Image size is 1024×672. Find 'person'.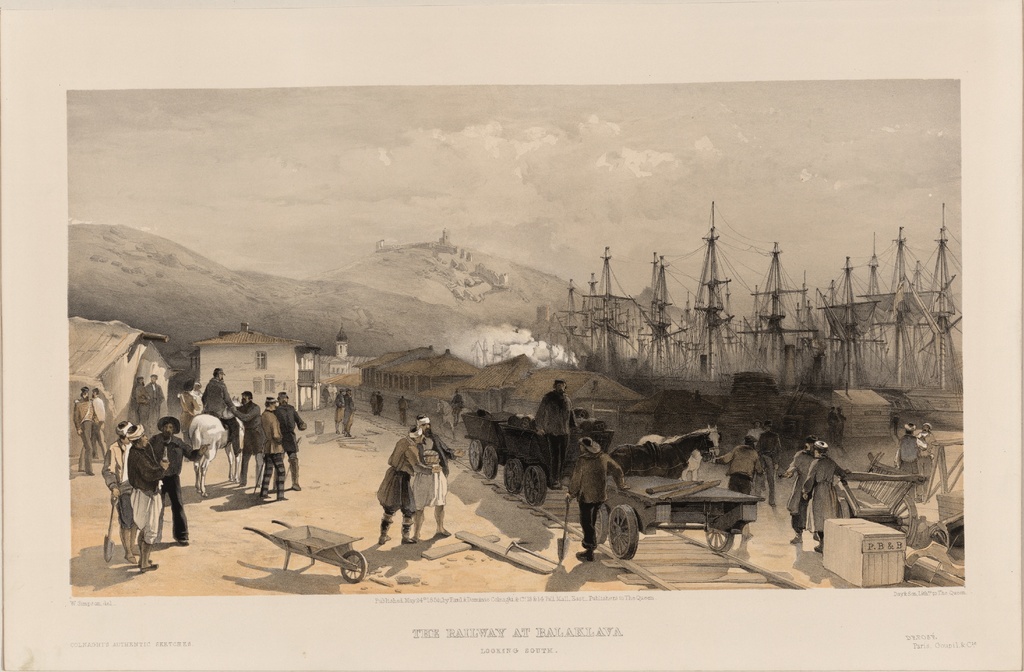
<box>152,414,210,540</box>.
